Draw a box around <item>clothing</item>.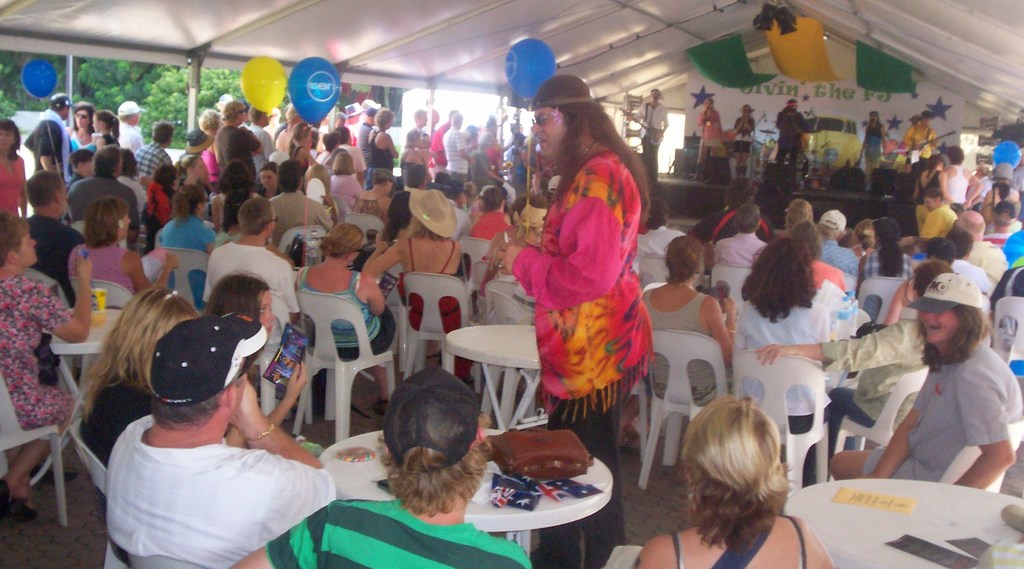
l=637, t=293, r=740, b=404.
